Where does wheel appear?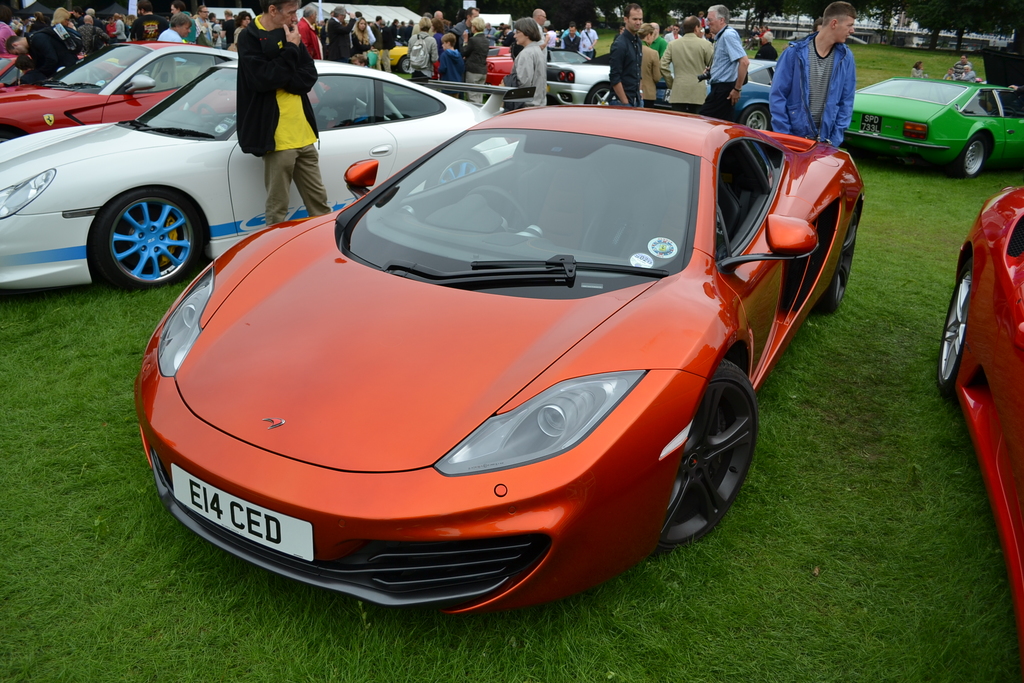
Appears at <region>951, 124, 988, 177</region>.
